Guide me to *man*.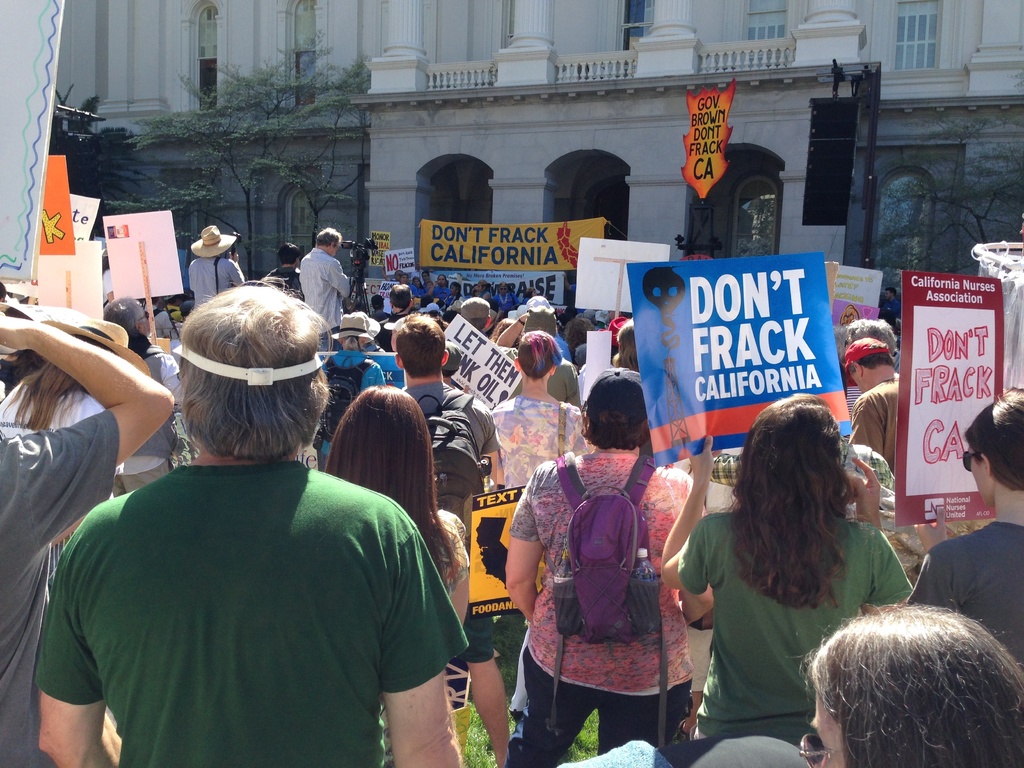
Guidance: {"x1": 505, "y1": 371, "x2": 710, "y2": 767}.
